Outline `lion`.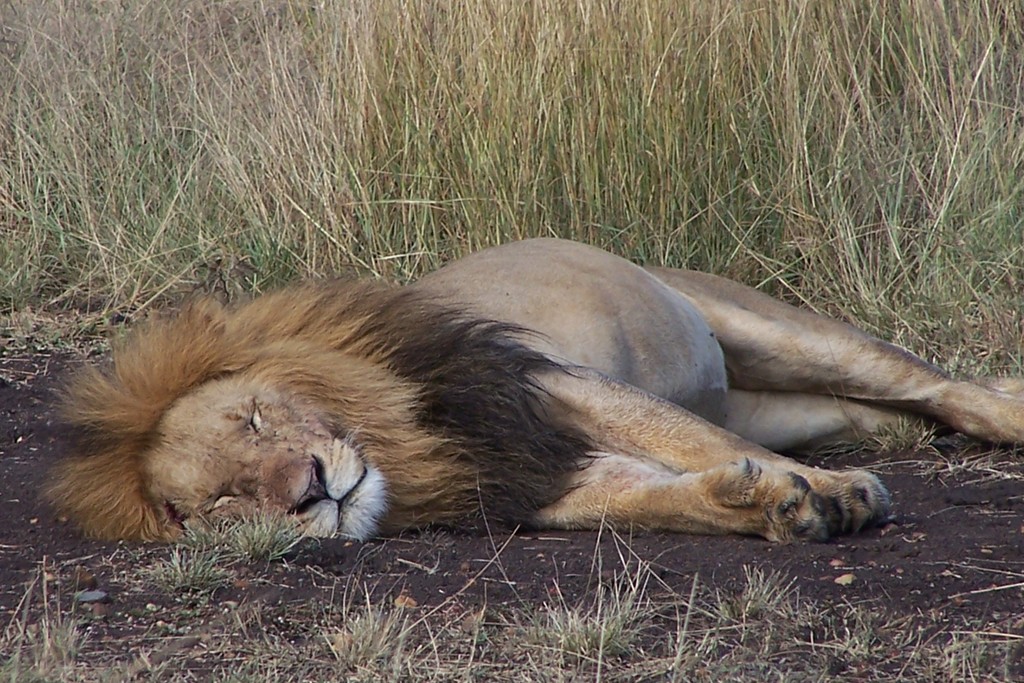
Outline: locate(34, 232, 1023, 551).
